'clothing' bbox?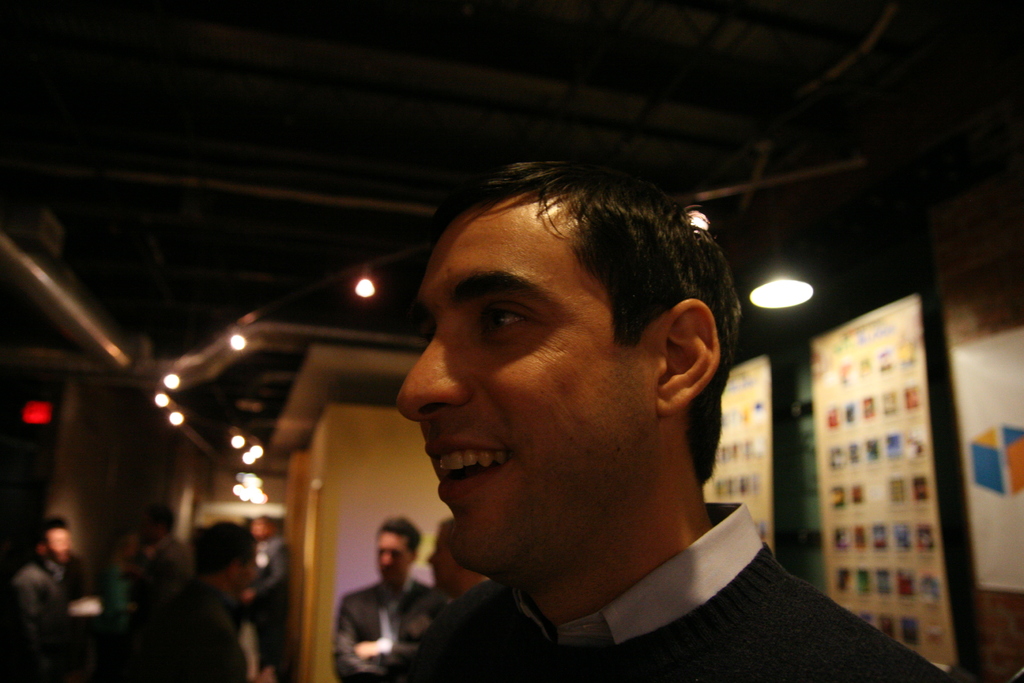
330,586,433,682
